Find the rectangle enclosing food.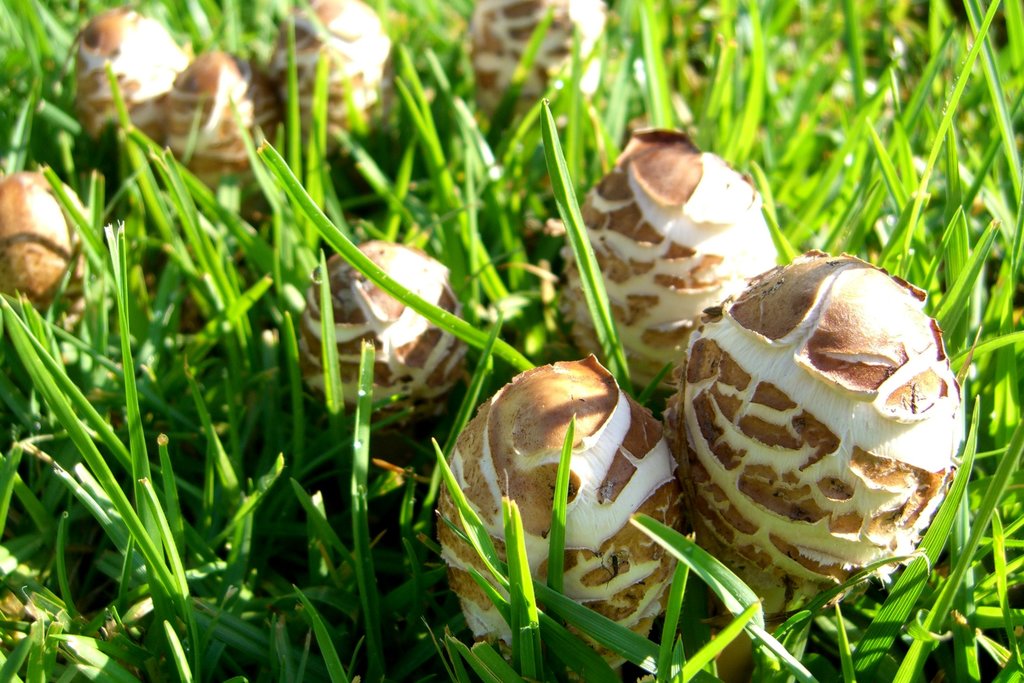
(left=0, top=168, right=87, bottom=317).
